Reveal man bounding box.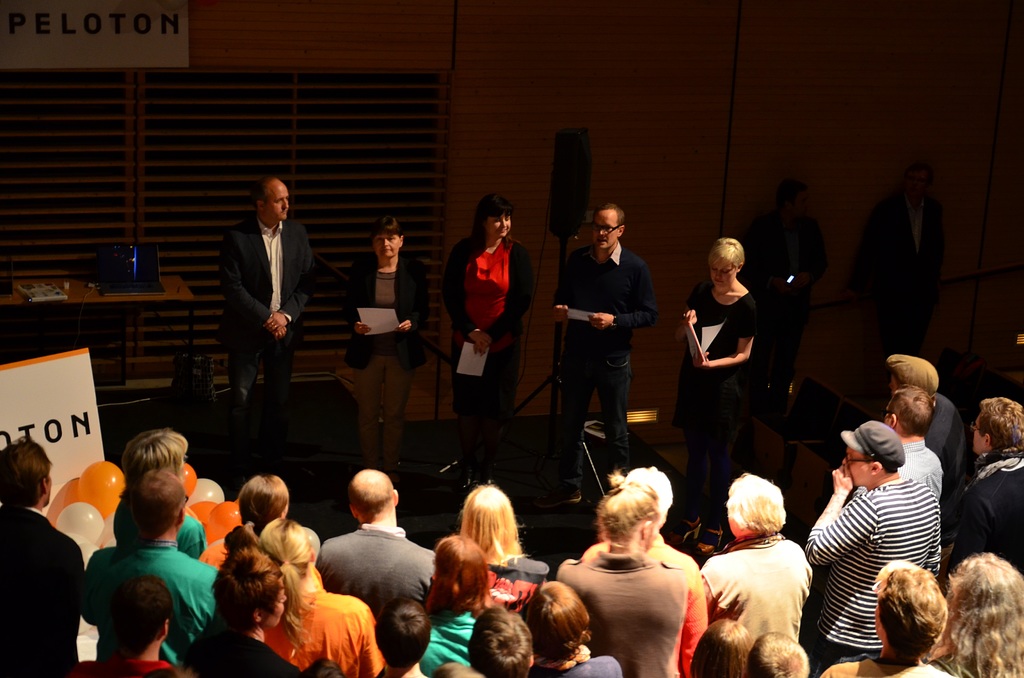
Revealed: x1=744 y1=182 x2=828 y2=398.
